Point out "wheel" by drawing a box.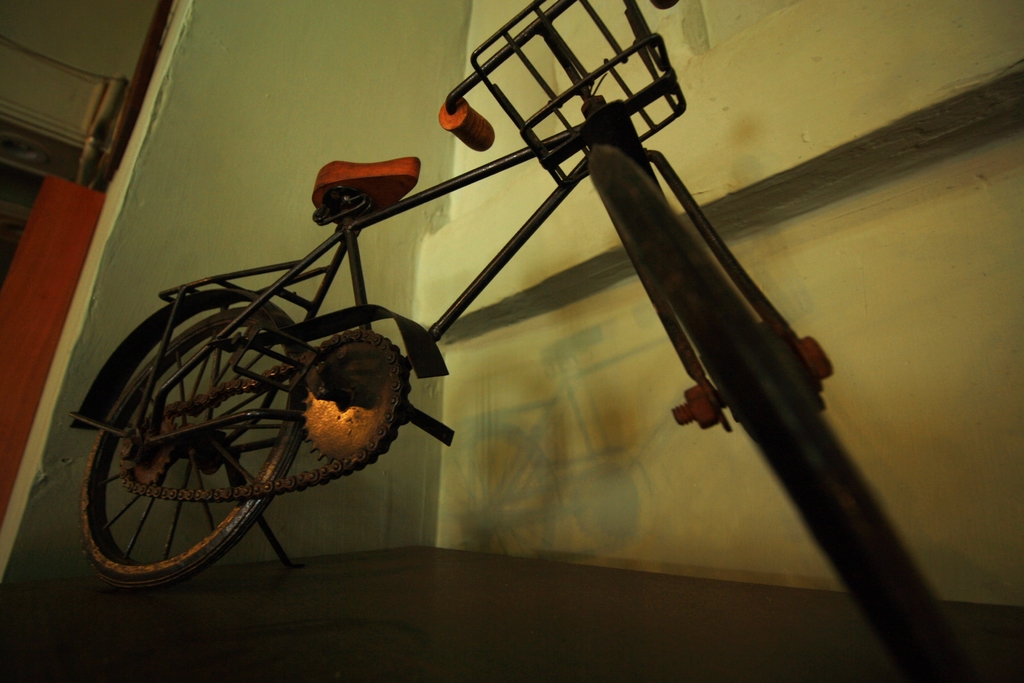
588 147 963 682.
